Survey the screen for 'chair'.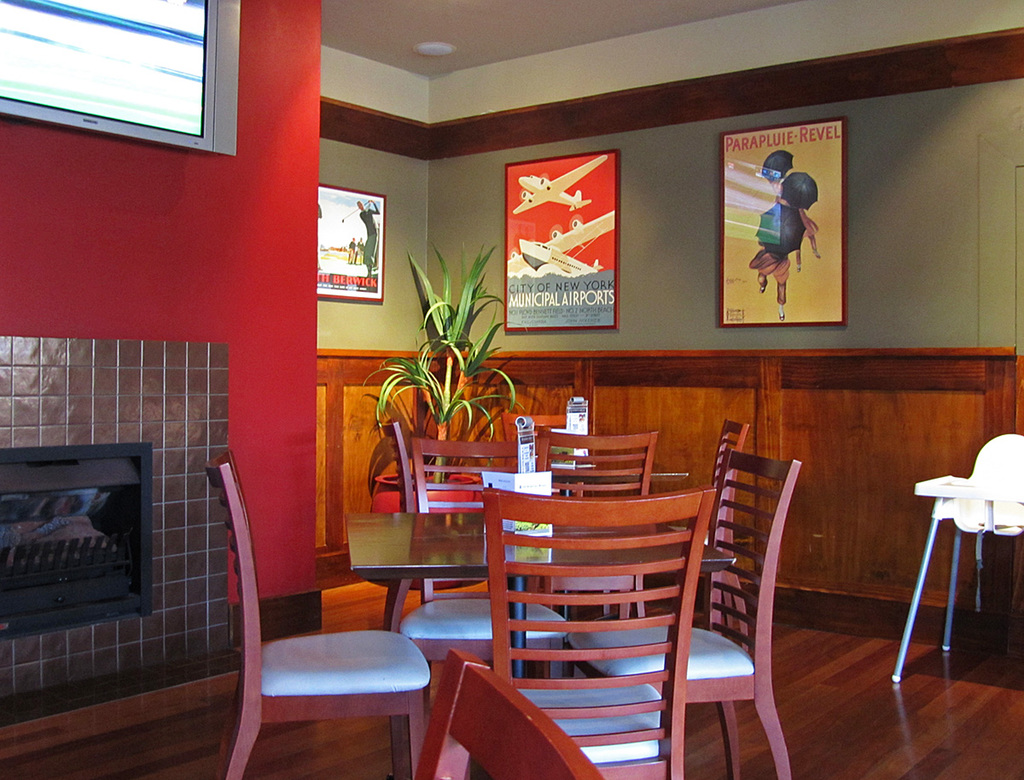
Survey found: 448,485,711,779.
